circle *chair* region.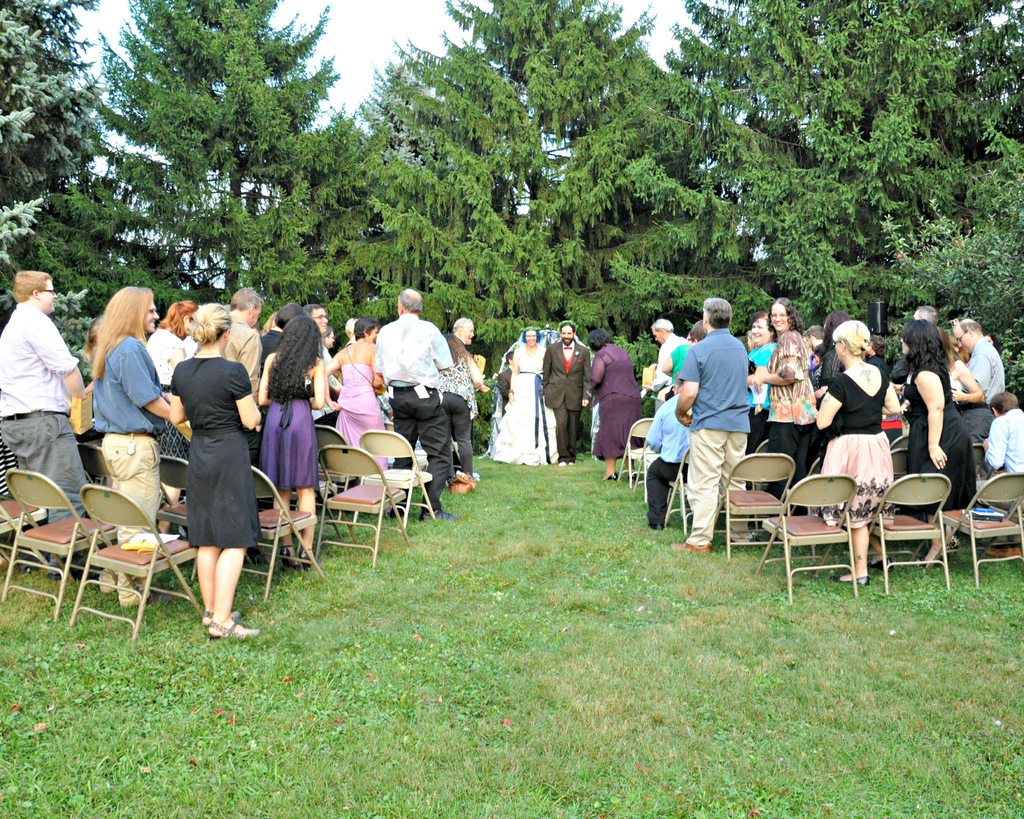
Region: [890,473,970,603].
